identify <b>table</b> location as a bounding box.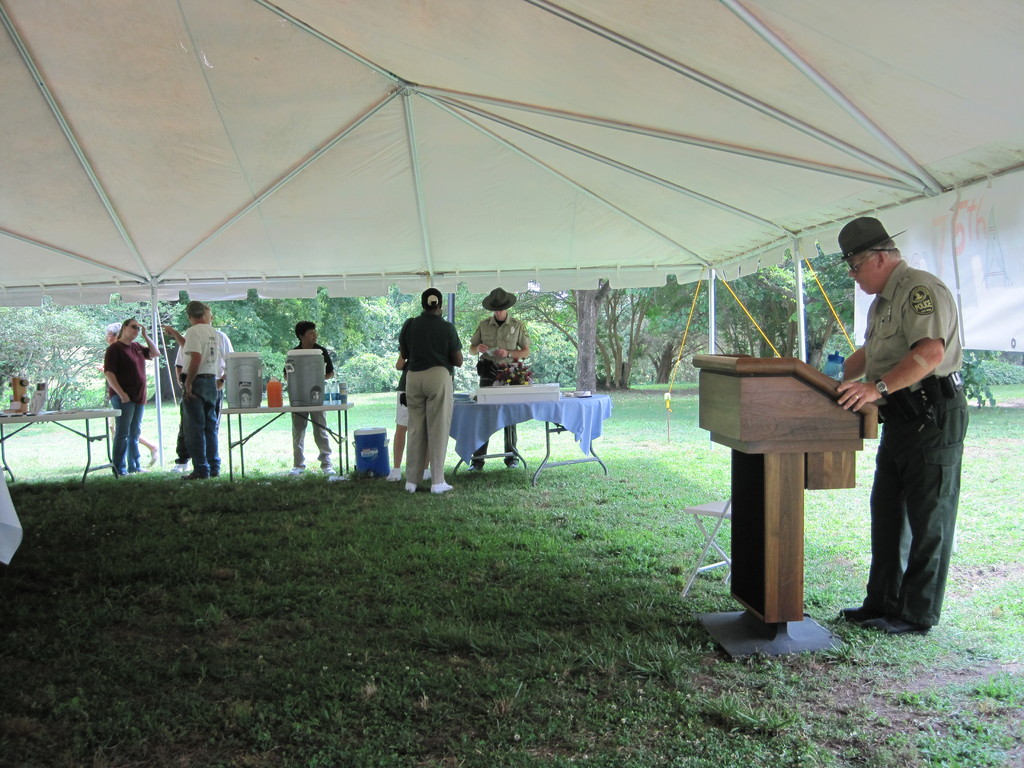
x1=214, y1=405, x2=351, y2=481.
